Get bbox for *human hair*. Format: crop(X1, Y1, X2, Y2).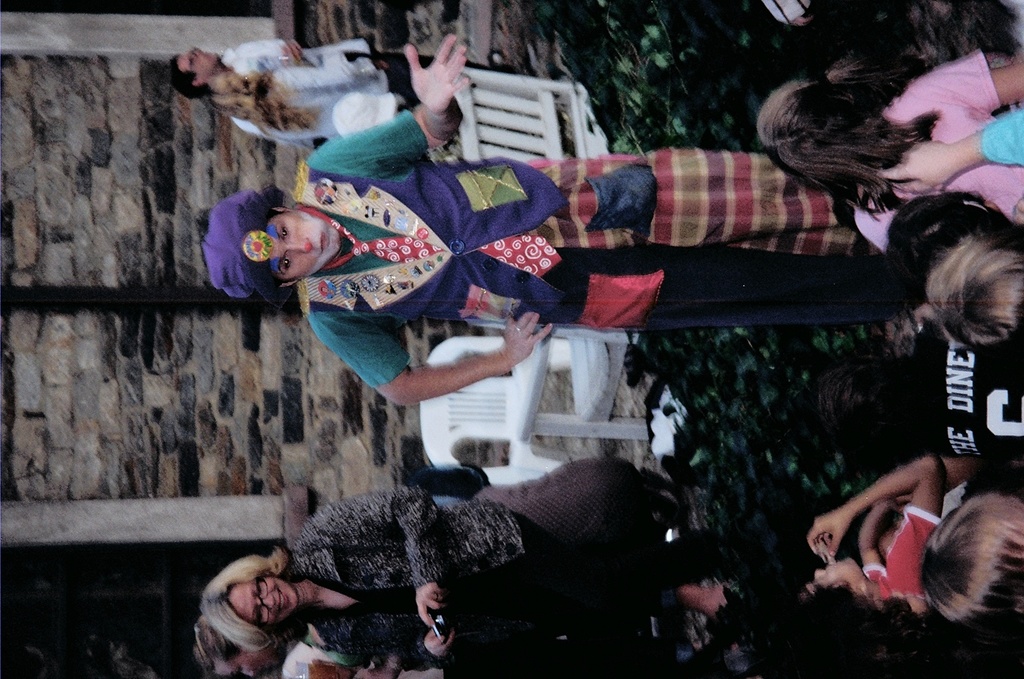
crop(917, 493, 1023, 634).
